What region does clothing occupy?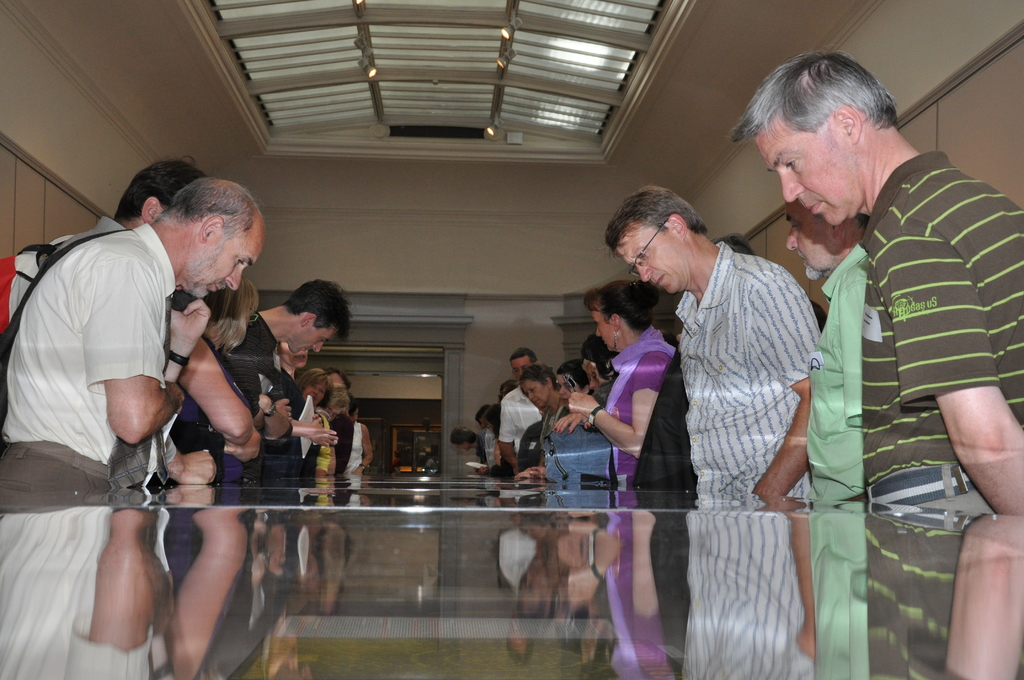
Rect(693, 246, 820, 495).
